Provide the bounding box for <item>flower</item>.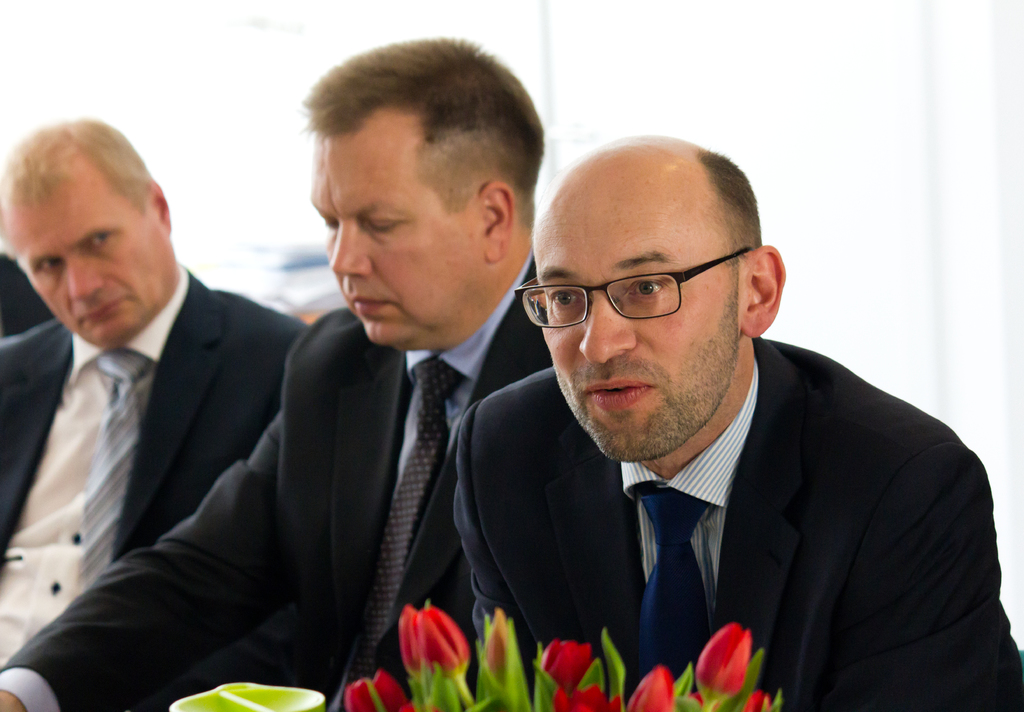
x1=344, y1=665, x2=406, y2=711.
